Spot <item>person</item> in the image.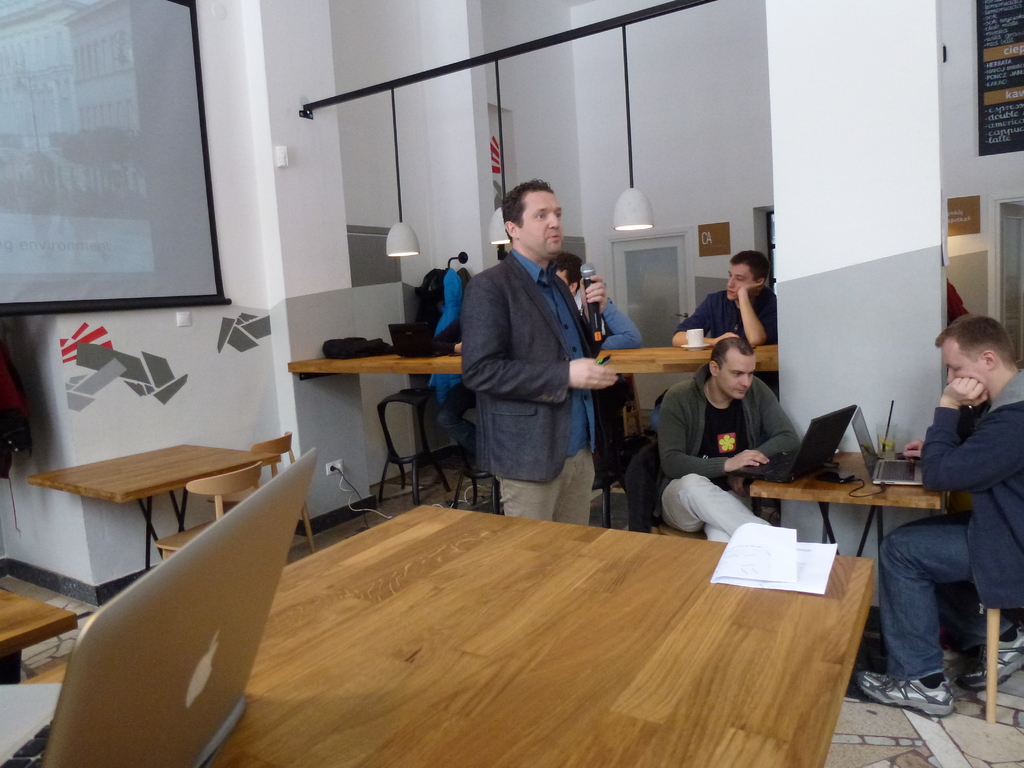
<item>person</item> found at left=858, top=319, right=1023, bottom=729.
